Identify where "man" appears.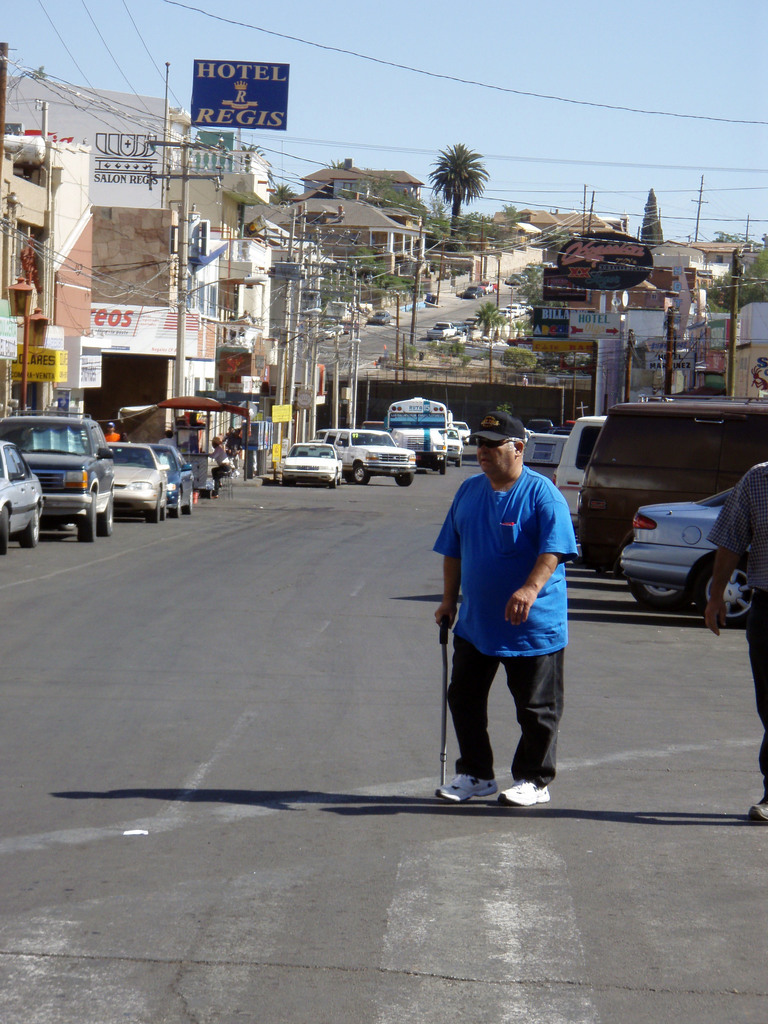
Appears at bbox(223, 428, 237, 459).
